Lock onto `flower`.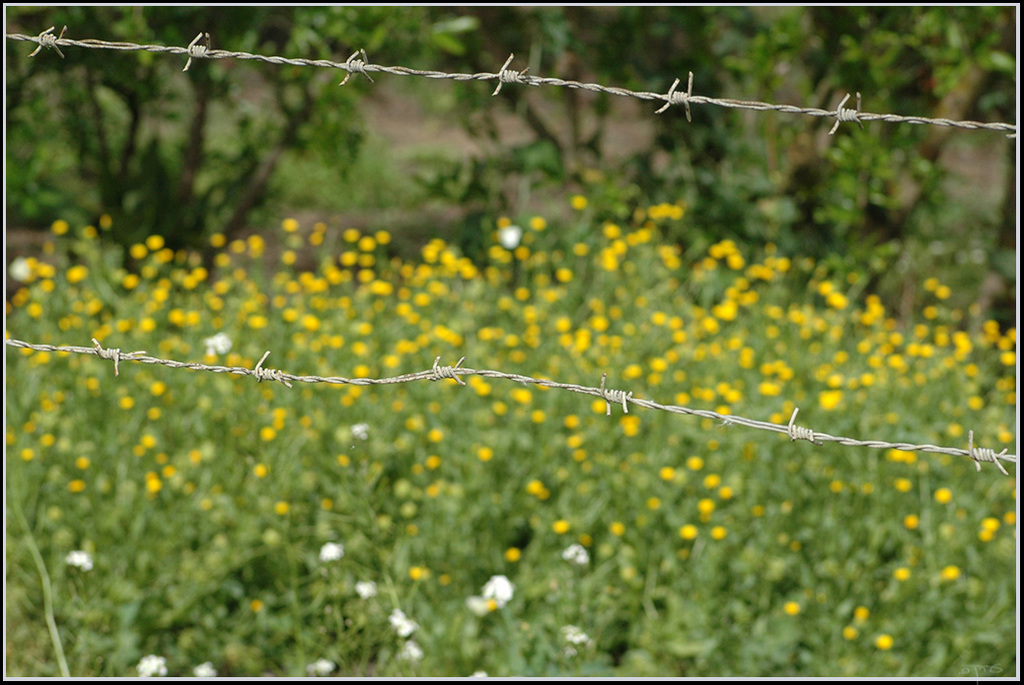
Locked: (400, 639, 425, 663).
